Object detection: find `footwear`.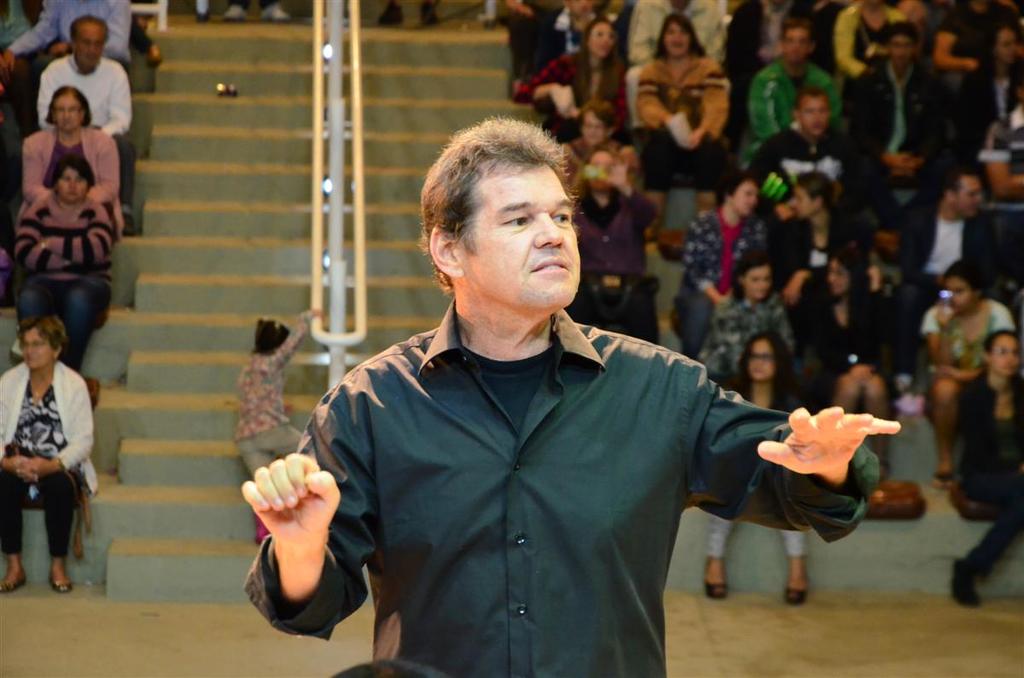
BBox(784, 564, 808, 606).
